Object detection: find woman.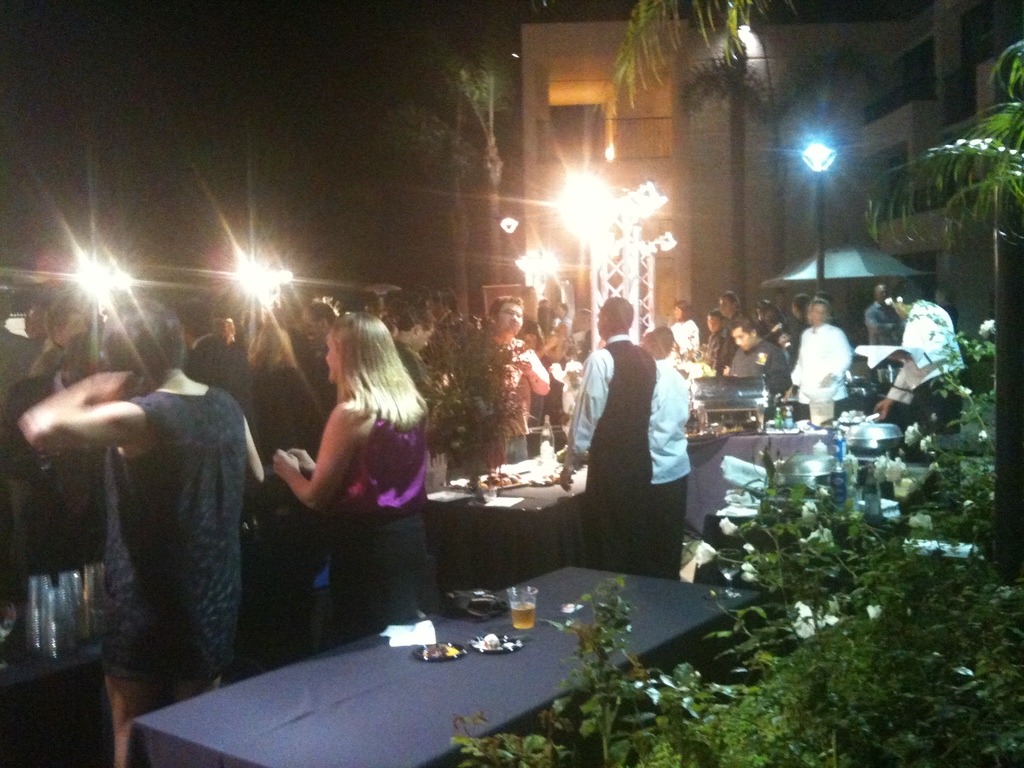
<box>19,312,266,767</box>.
